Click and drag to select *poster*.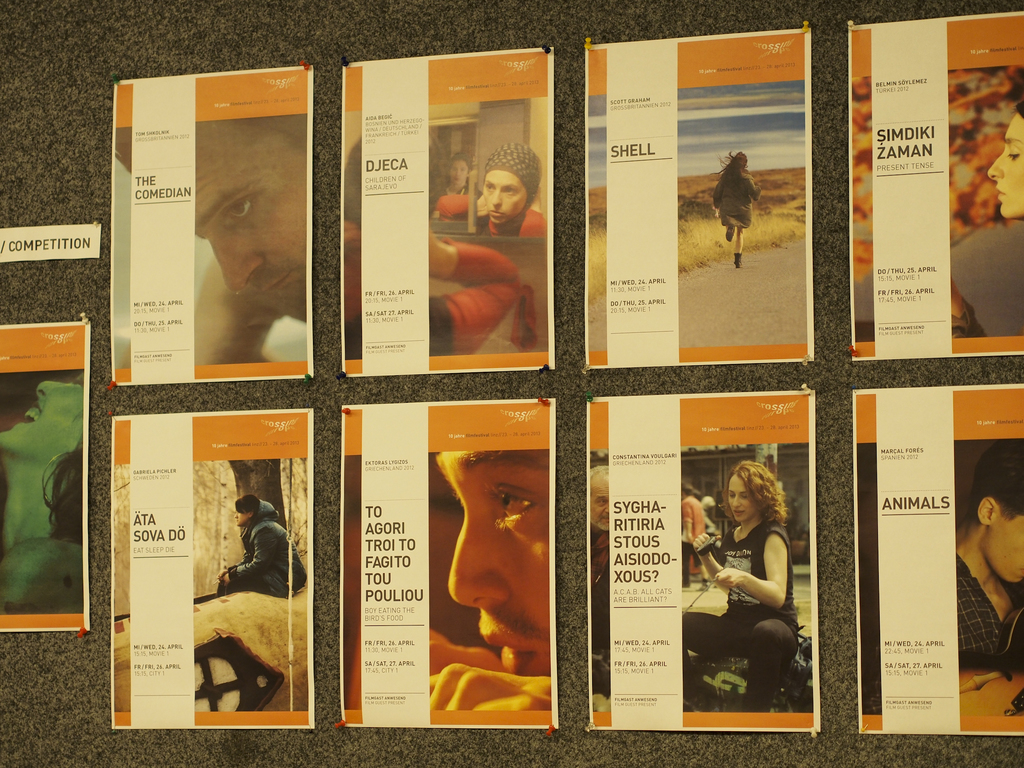
Selection: 856 385 1023 735.
